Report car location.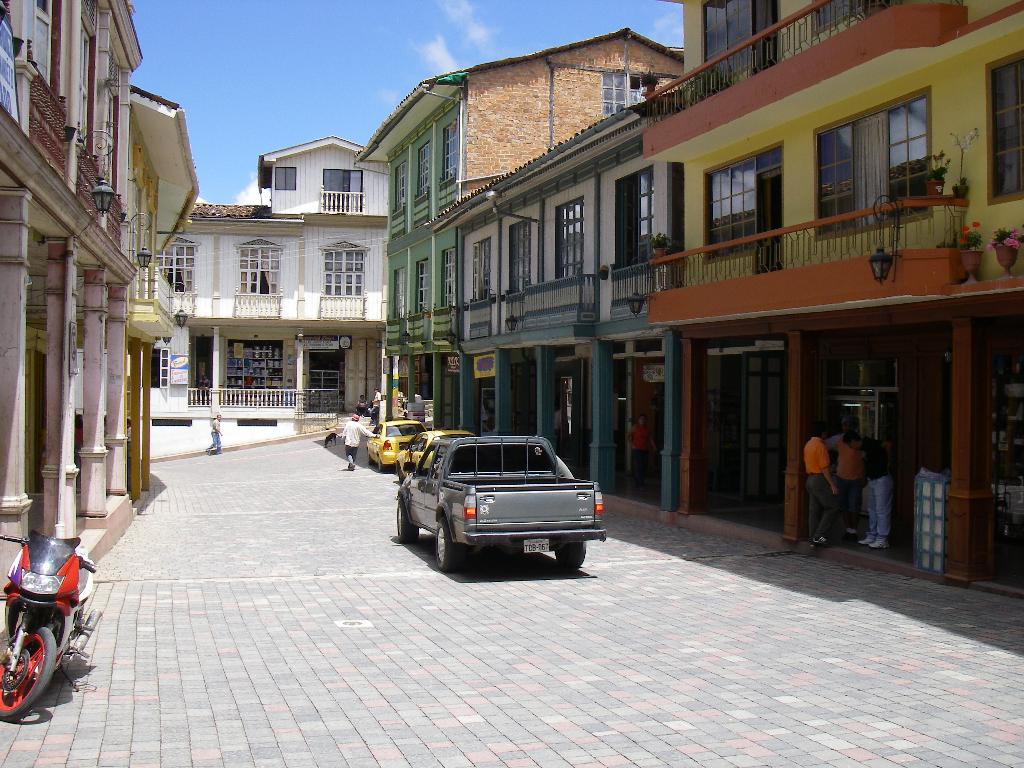
Report: (left=365, top=421, right=427, bottom=472).
